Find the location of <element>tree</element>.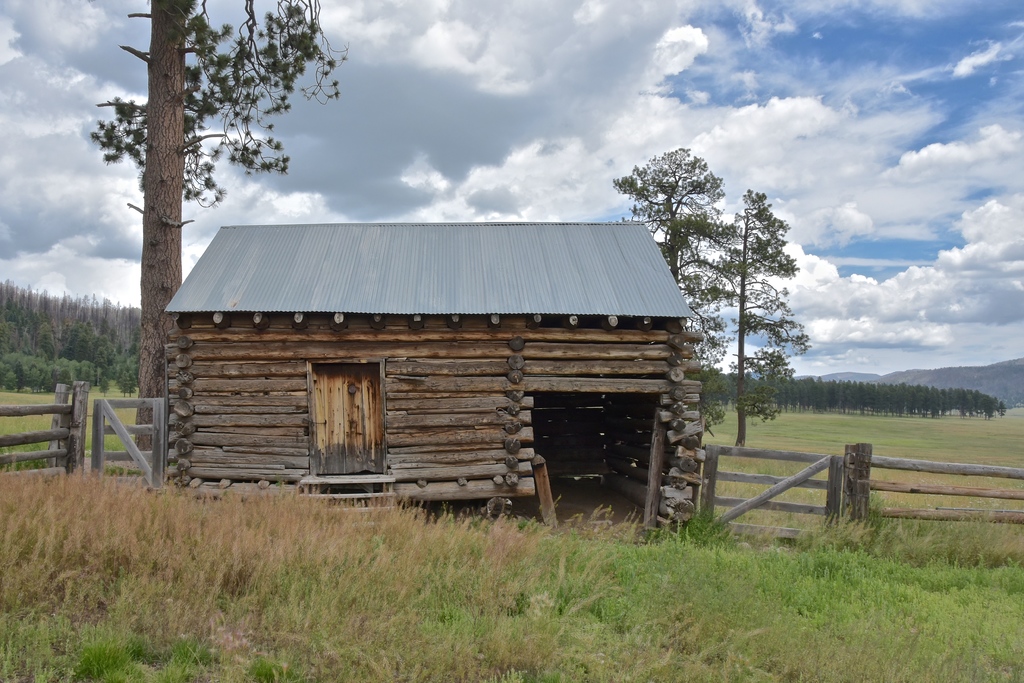
Location: (left=99, top=0, right=354, bottom=479).
